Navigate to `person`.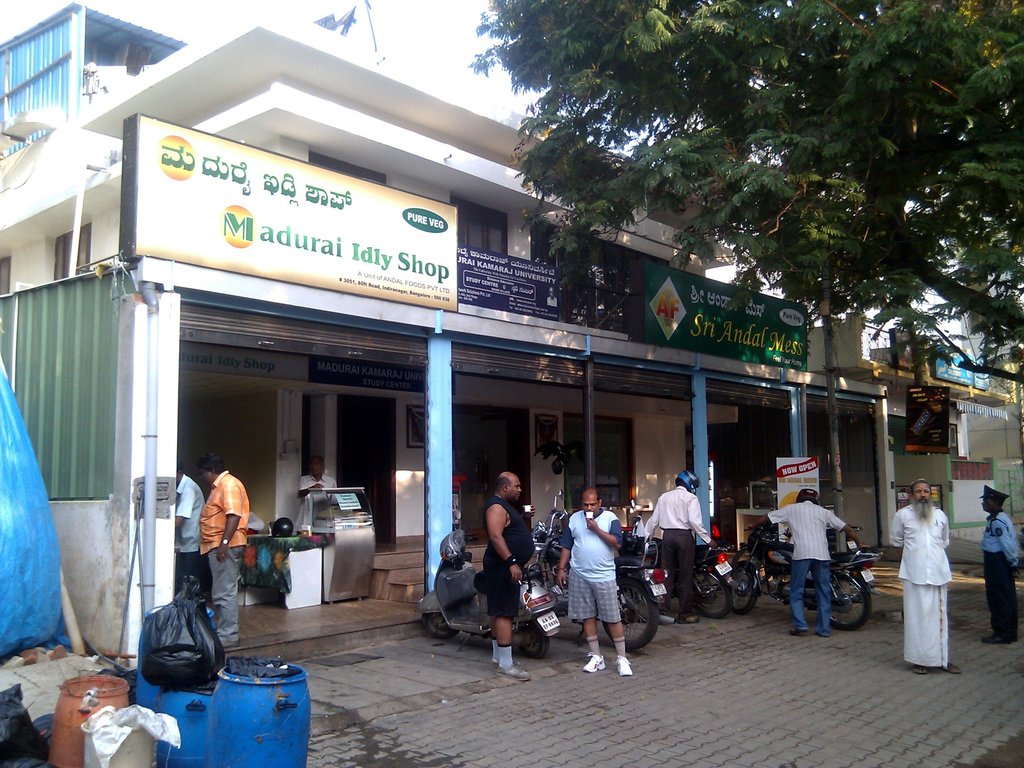
Navigation target: BBox(199, 445, 250, 657).
